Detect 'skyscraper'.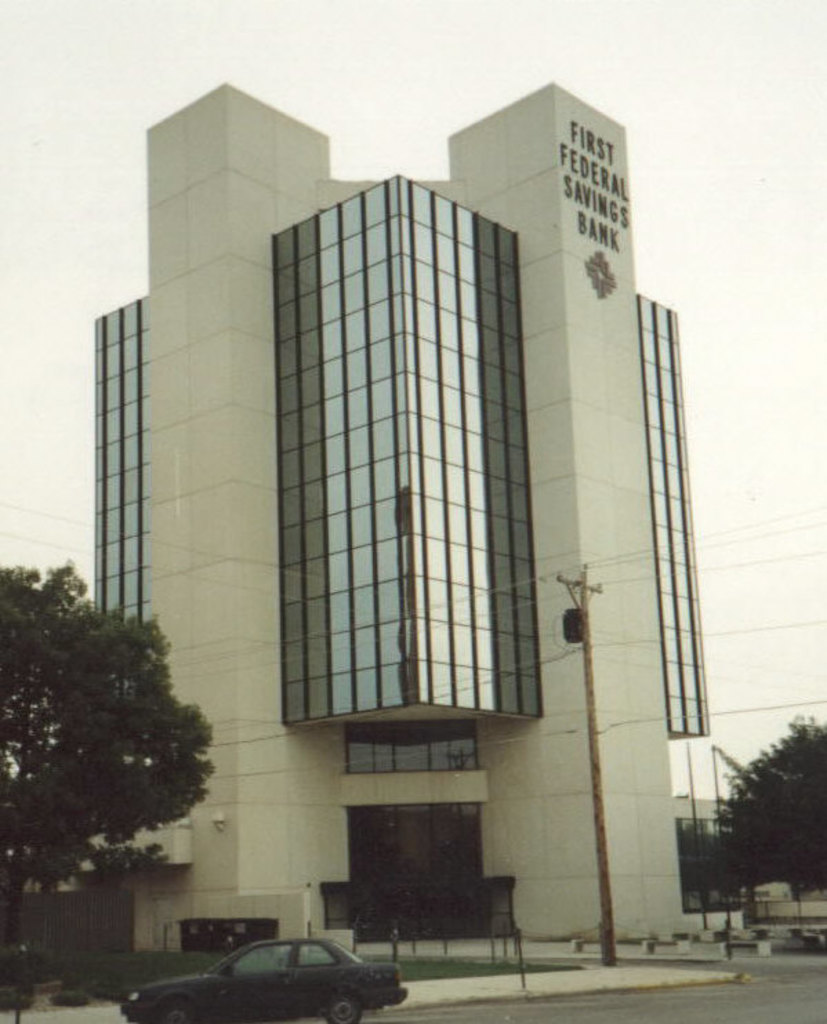
Detected at select_region(72, 75, 714, 972).
